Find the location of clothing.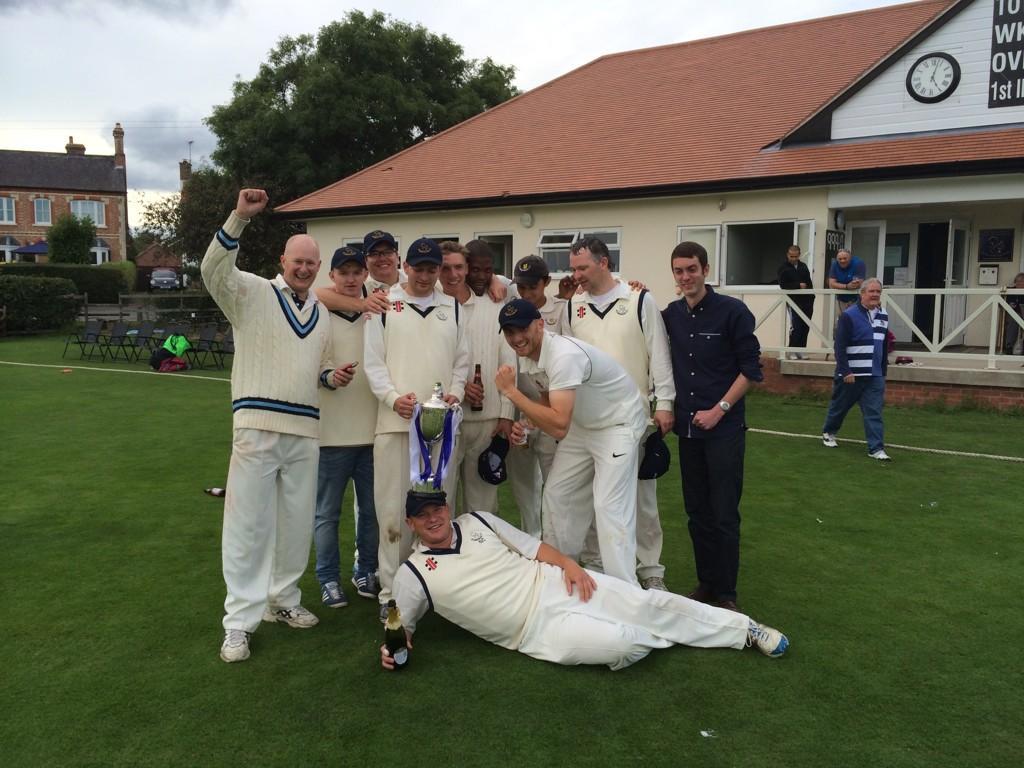
Location: 835,301,893,457.
